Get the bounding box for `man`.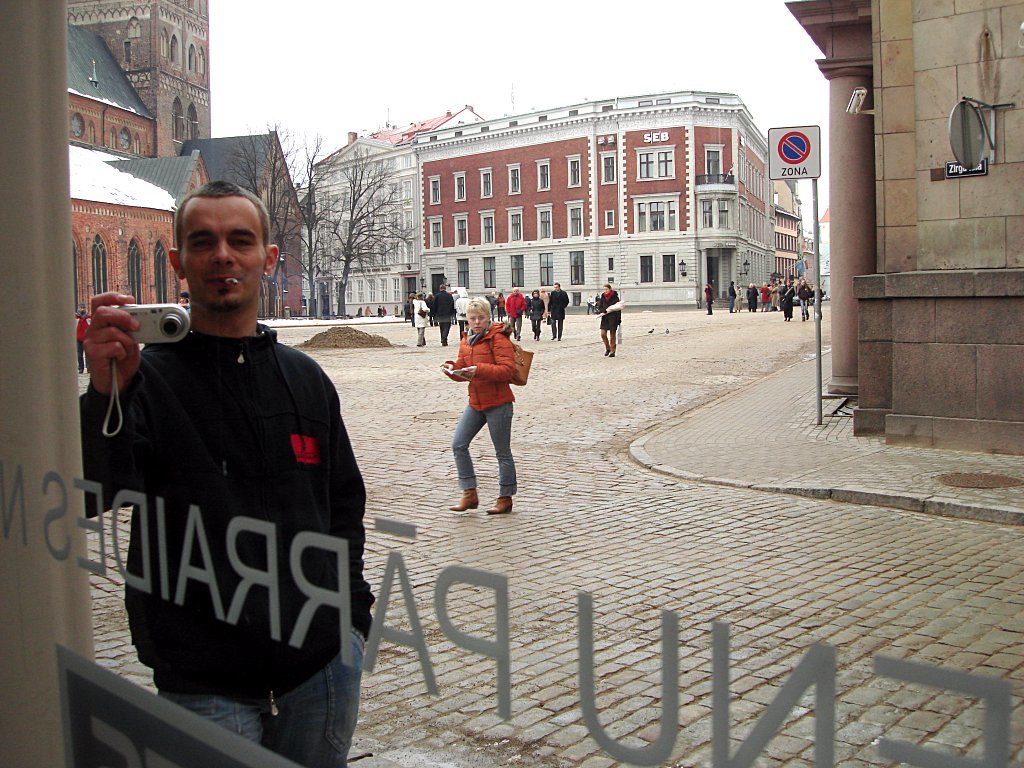
782/282/790/318.
